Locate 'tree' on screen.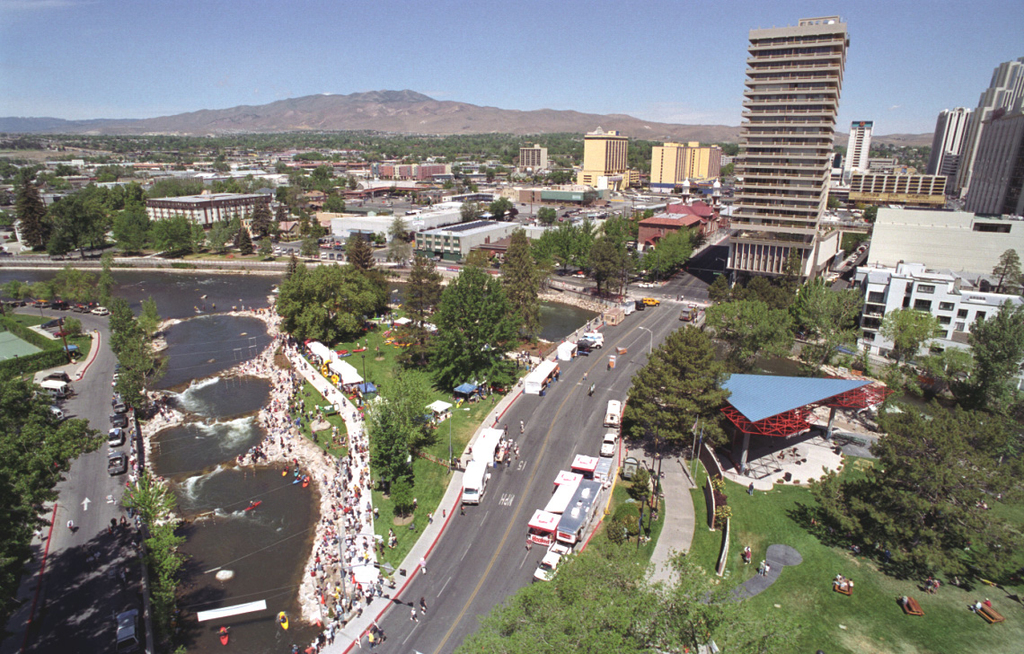
On screen at box=[102, 193, 150, 260].
